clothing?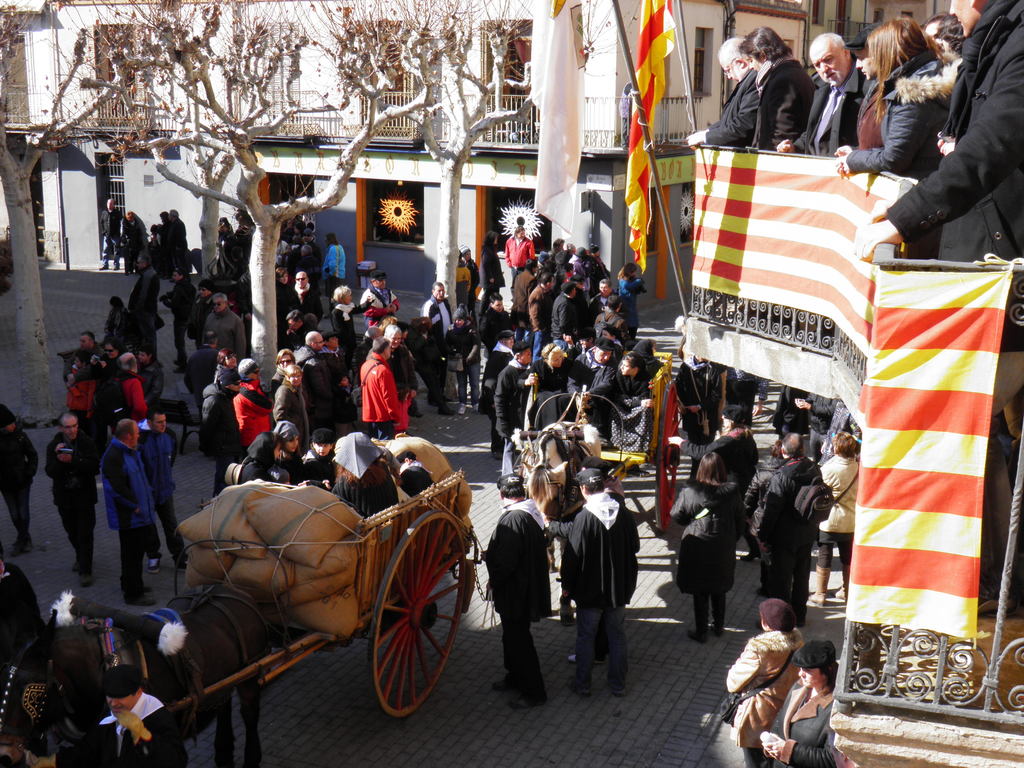
left=165, top=277, right=198, bottom=369
